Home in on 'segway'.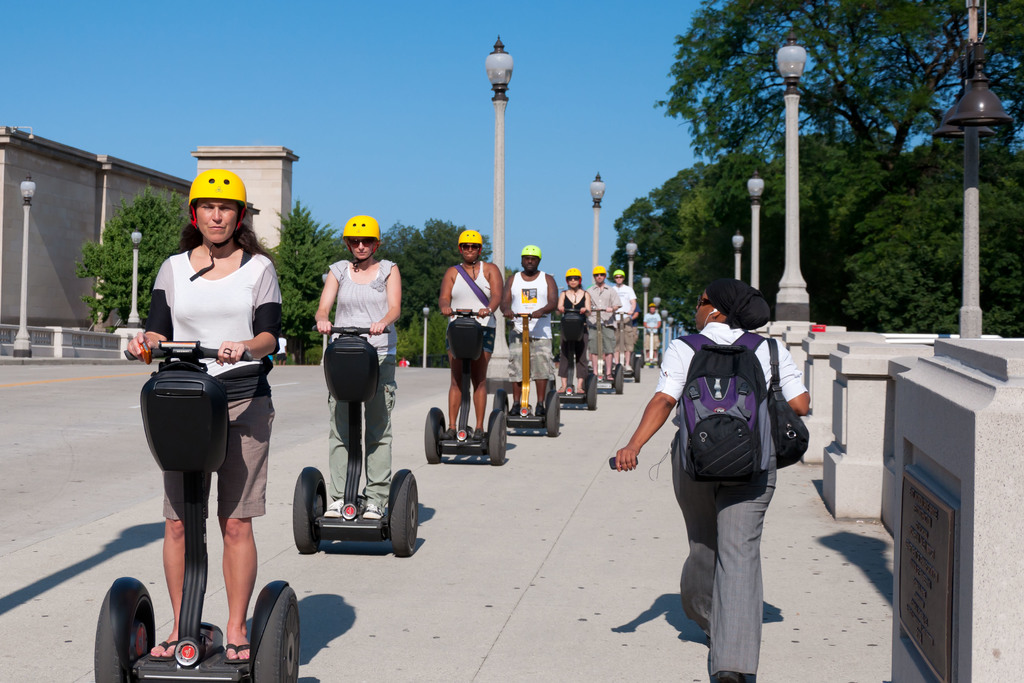
Homed in at l=88, t=341, r=302, b=681.
